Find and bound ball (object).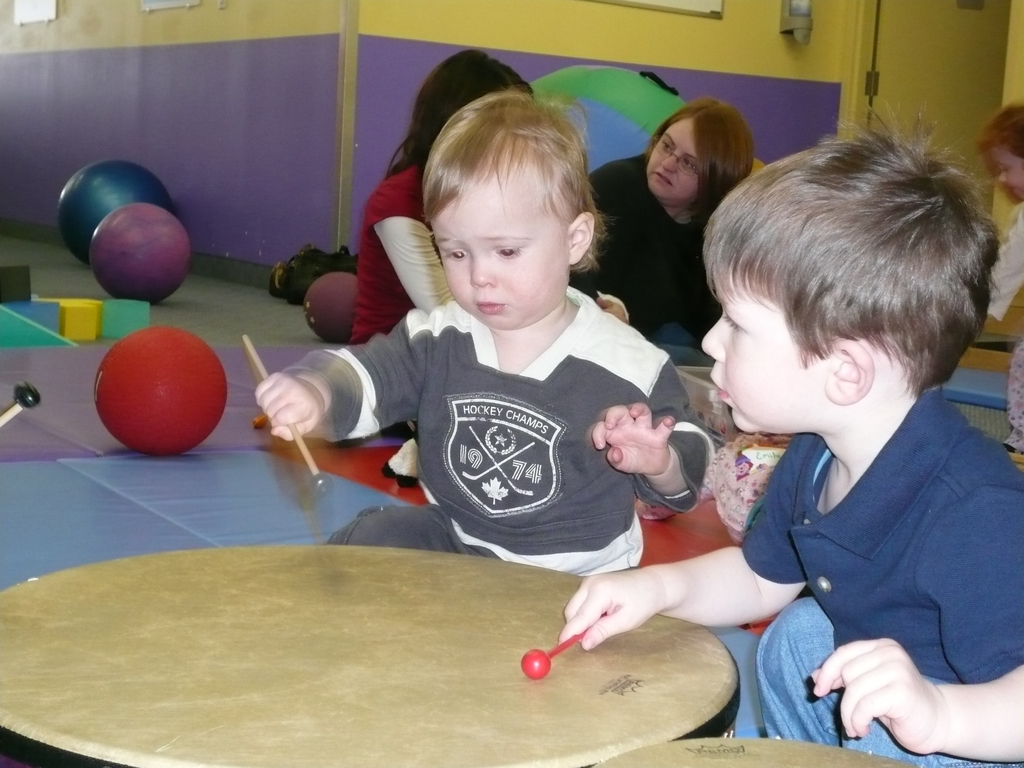
Bound: [left=89, top=327, right=228, bottom=454].
